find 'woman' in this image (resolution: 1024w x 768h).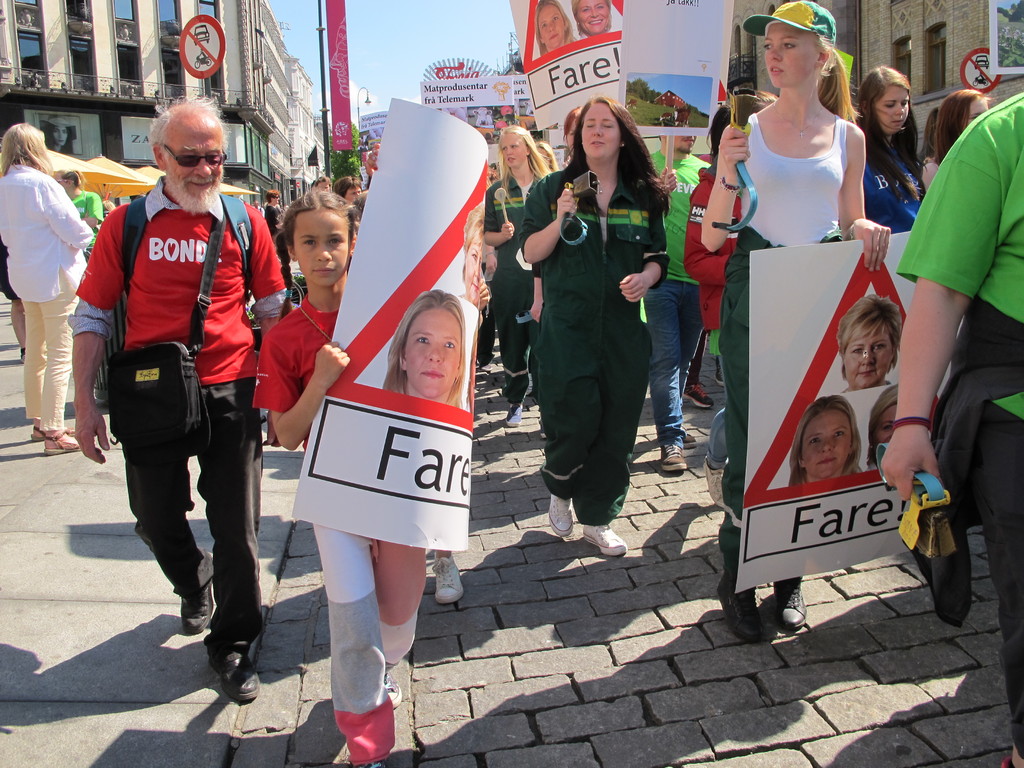
(x1=788, y1=396, x2=872, y2=486).
